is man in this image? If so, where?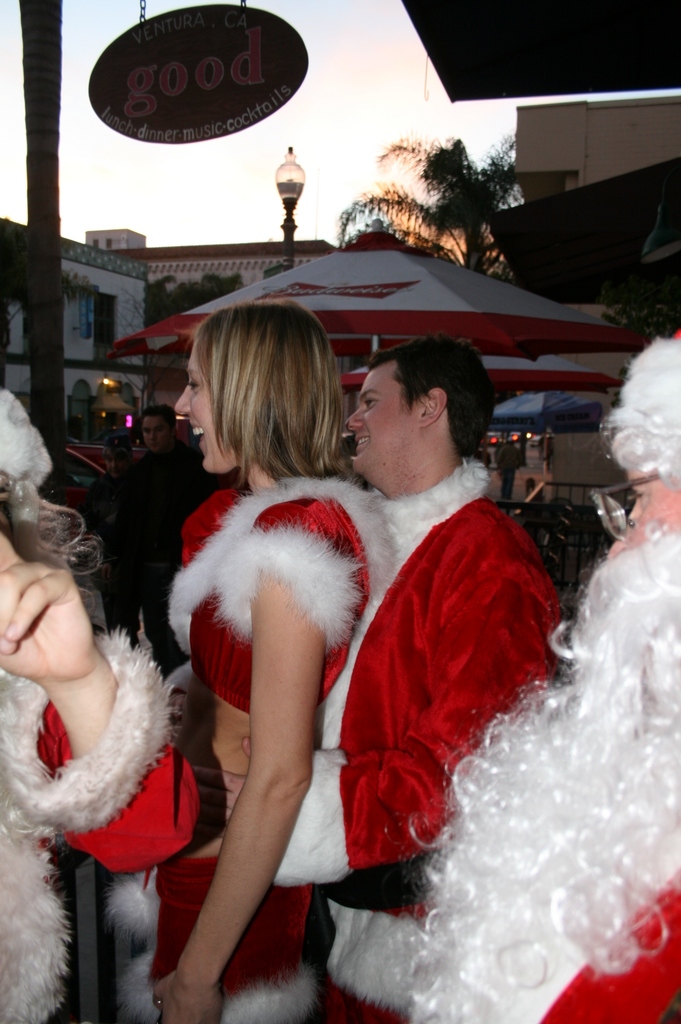
Yes, at <bbox>117, 405, 209, 682</bbox>.
